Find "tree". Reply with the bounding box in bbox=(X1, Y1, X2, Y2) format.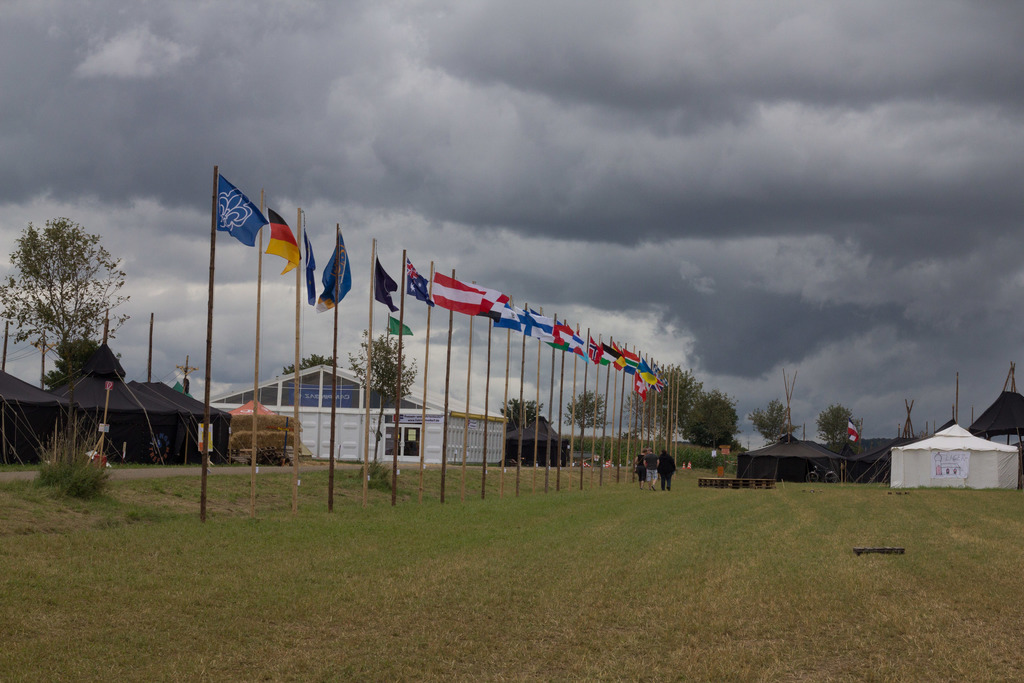
bbox=(620, 365, 705, 446).
